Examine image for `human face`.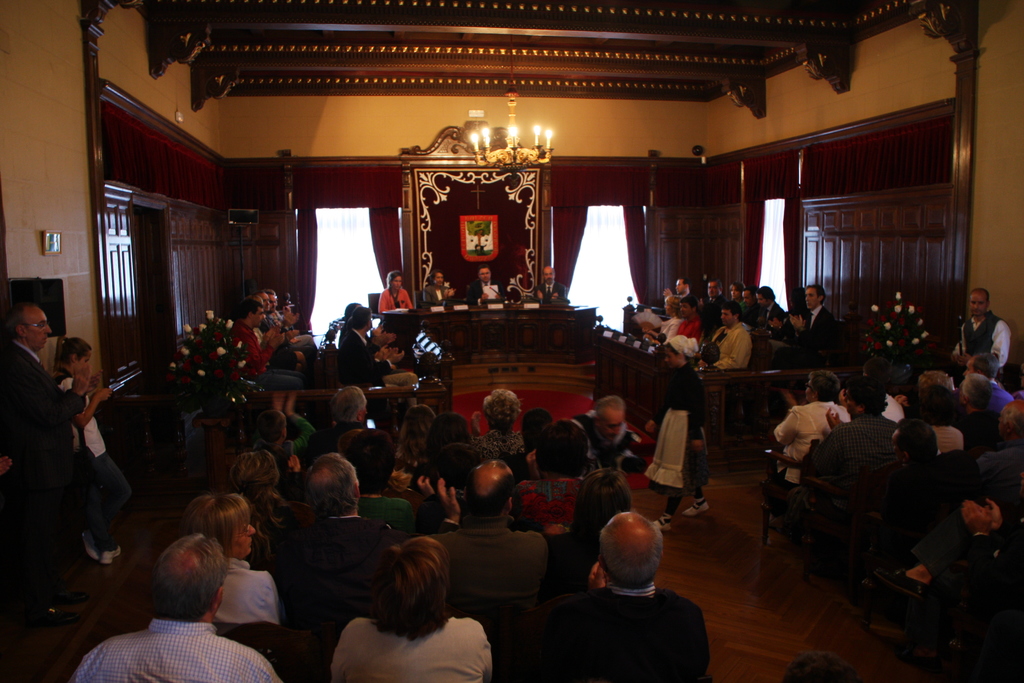
Examination result: select_region(707, 282, 719, 297).
